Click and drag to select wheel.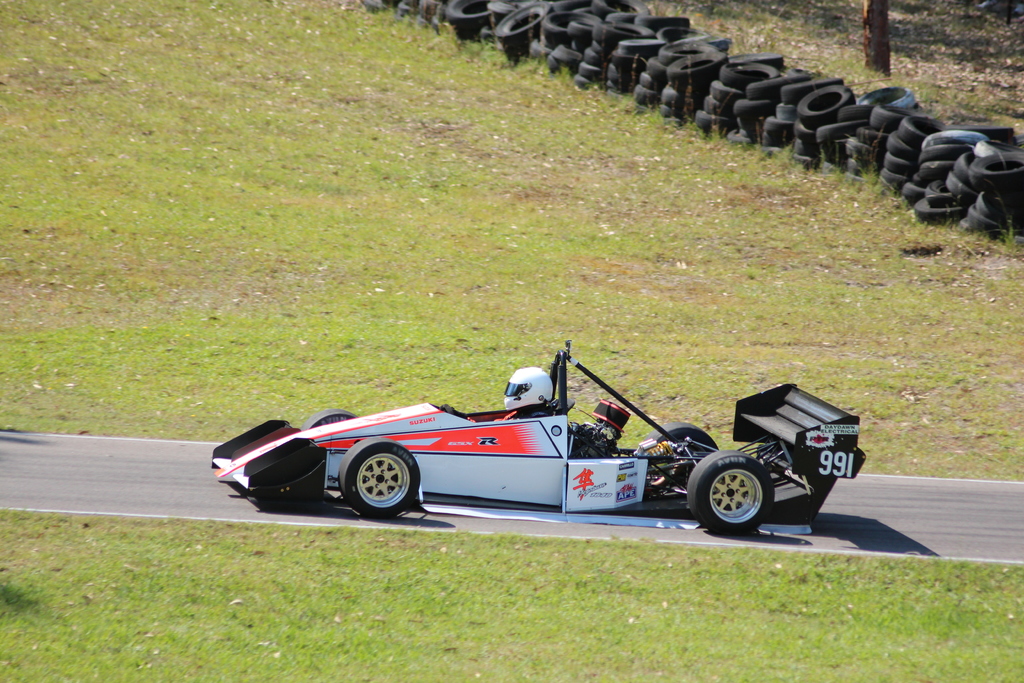
Selection: x1=739, y1=115, x2=755, y2=138.
